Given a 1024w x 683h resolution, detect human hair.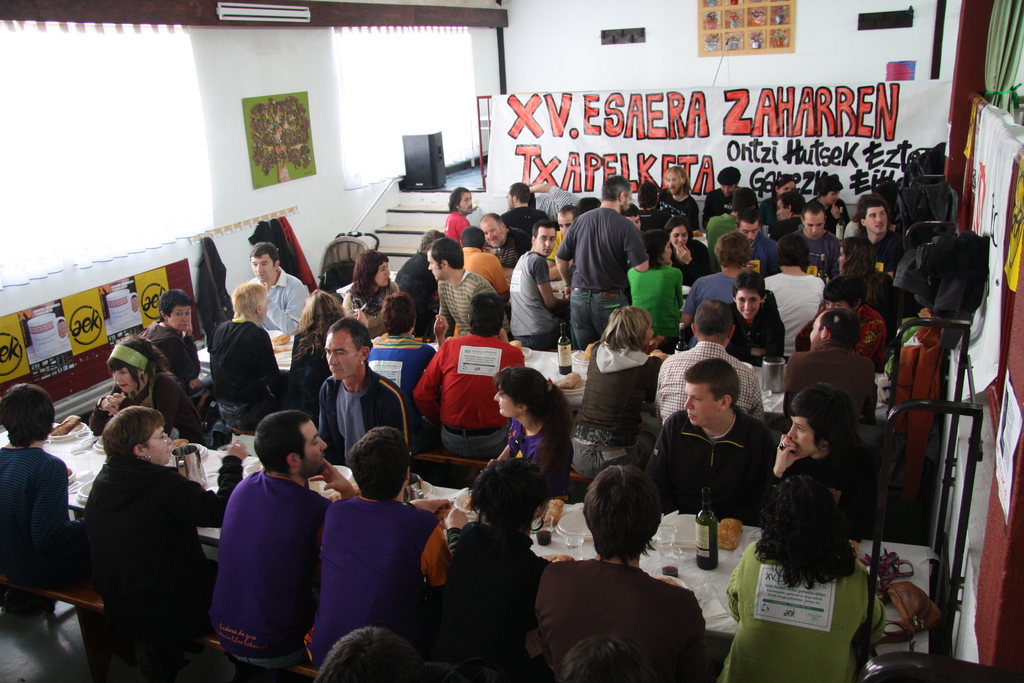
[480, 213, 505, 232].
